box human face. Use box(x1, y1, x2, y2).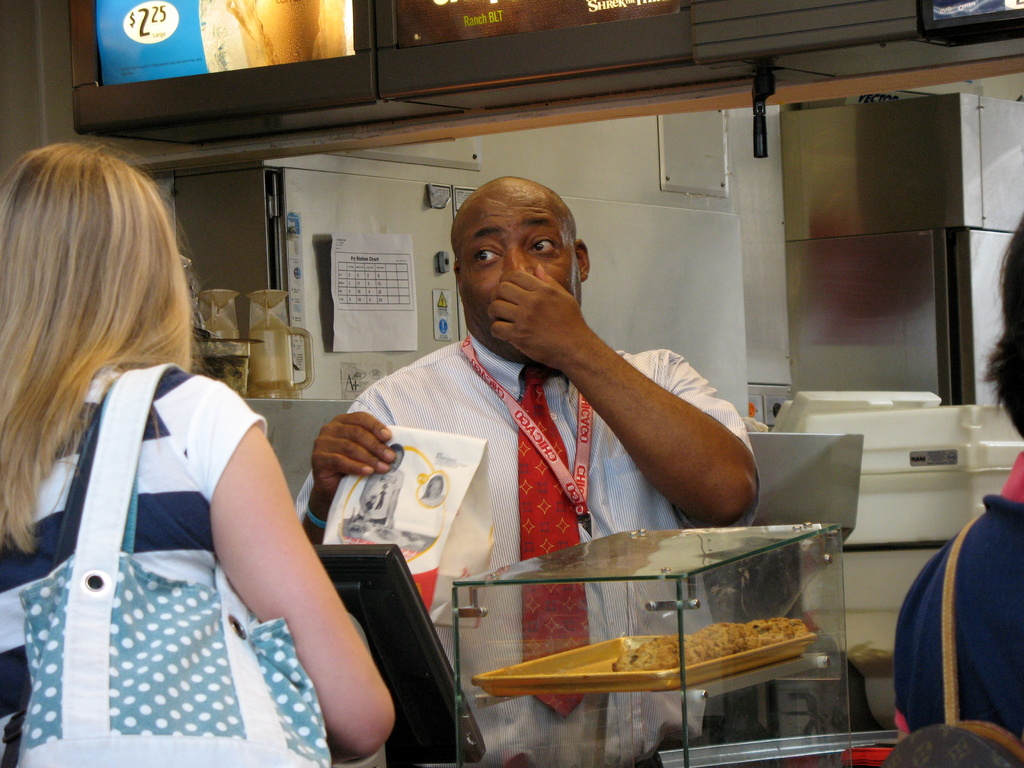
box(431, 481, 442, 497).
